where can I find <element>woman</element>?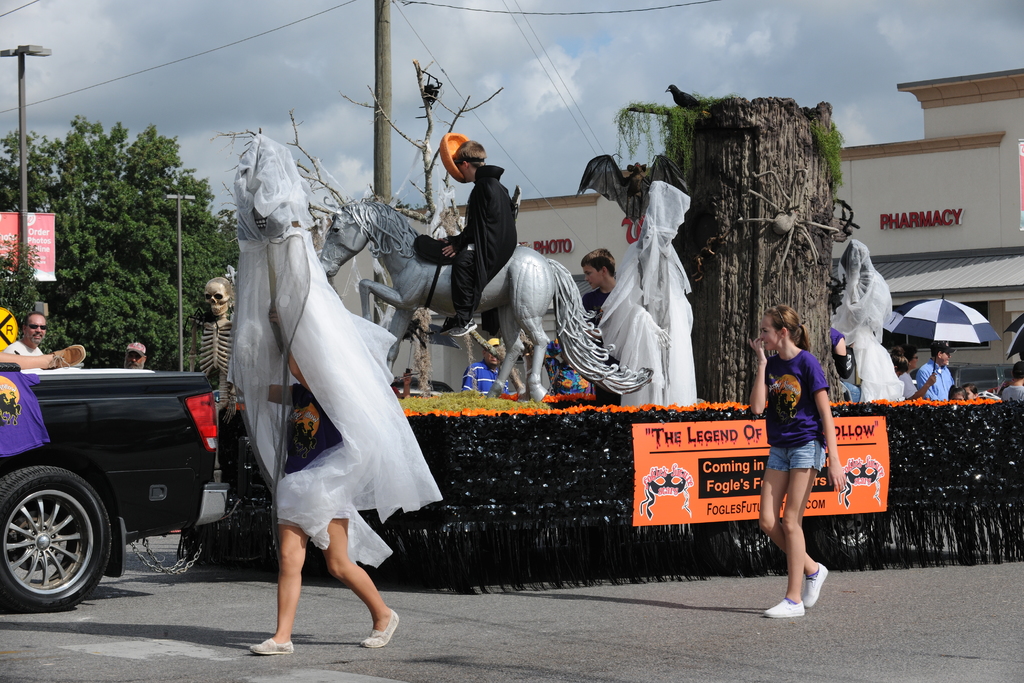
You can find it at locate(755, 301, 854, 616).
